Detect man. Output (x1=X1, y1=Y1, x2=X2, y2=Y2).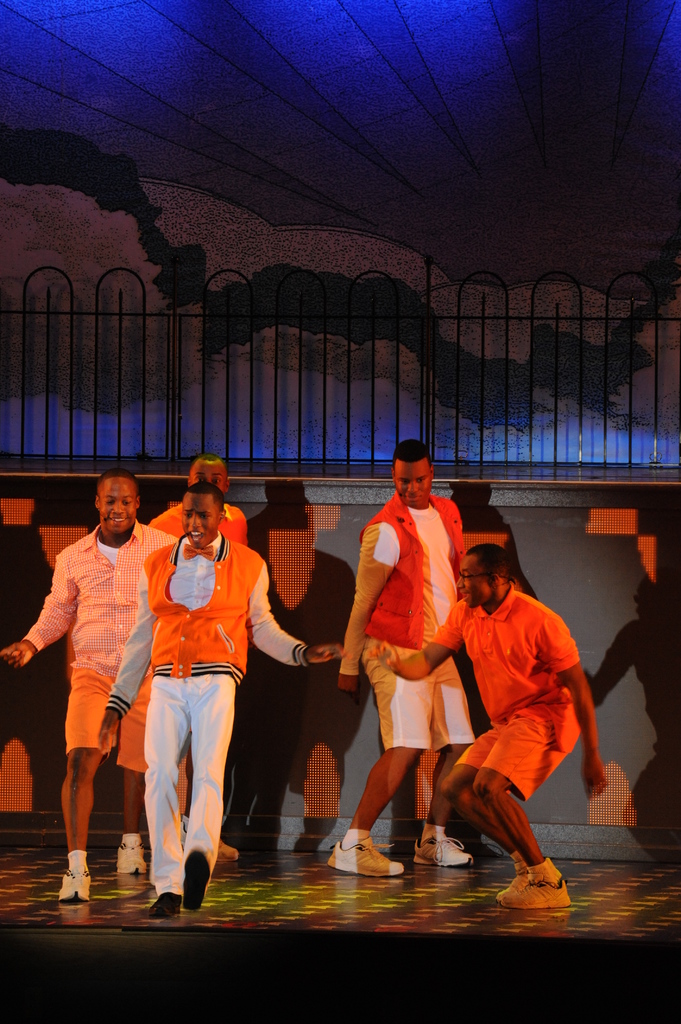
(x1=333, y1=437, x2=474, y2=878).
